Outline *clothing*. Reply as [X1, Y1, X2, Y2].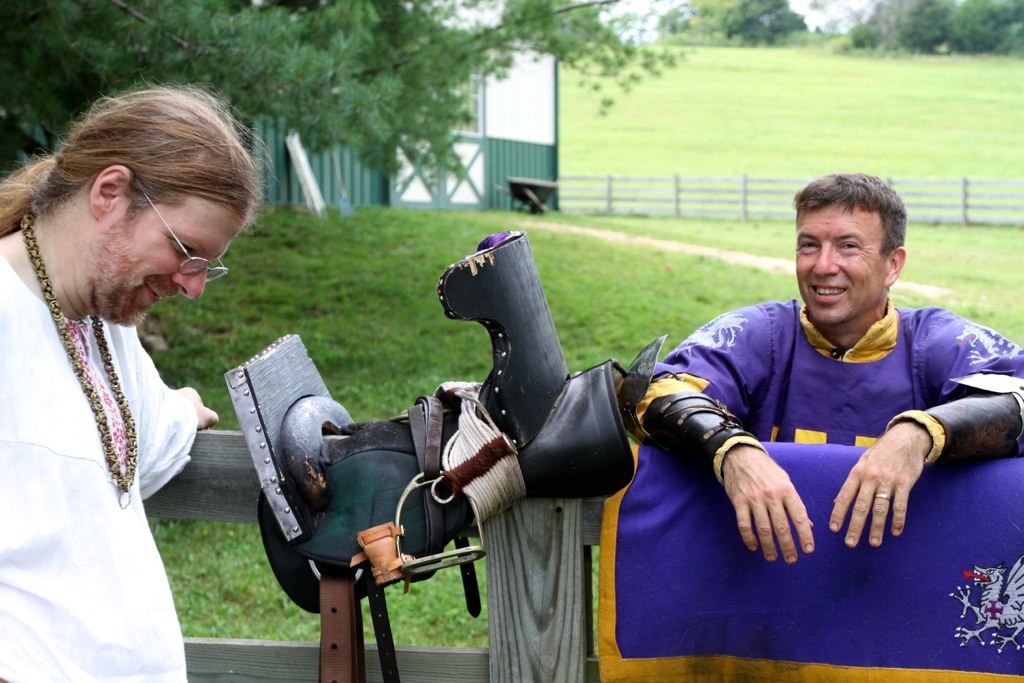
[613, 295, 1023, 478].
